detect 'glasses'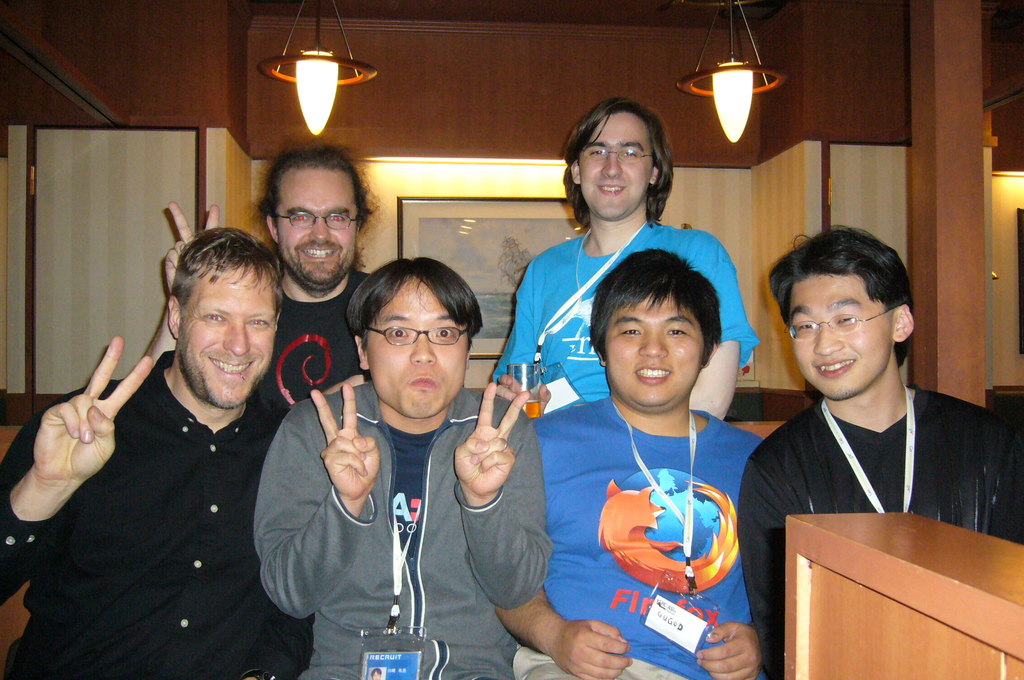
region(273, 210, 357, 232)
